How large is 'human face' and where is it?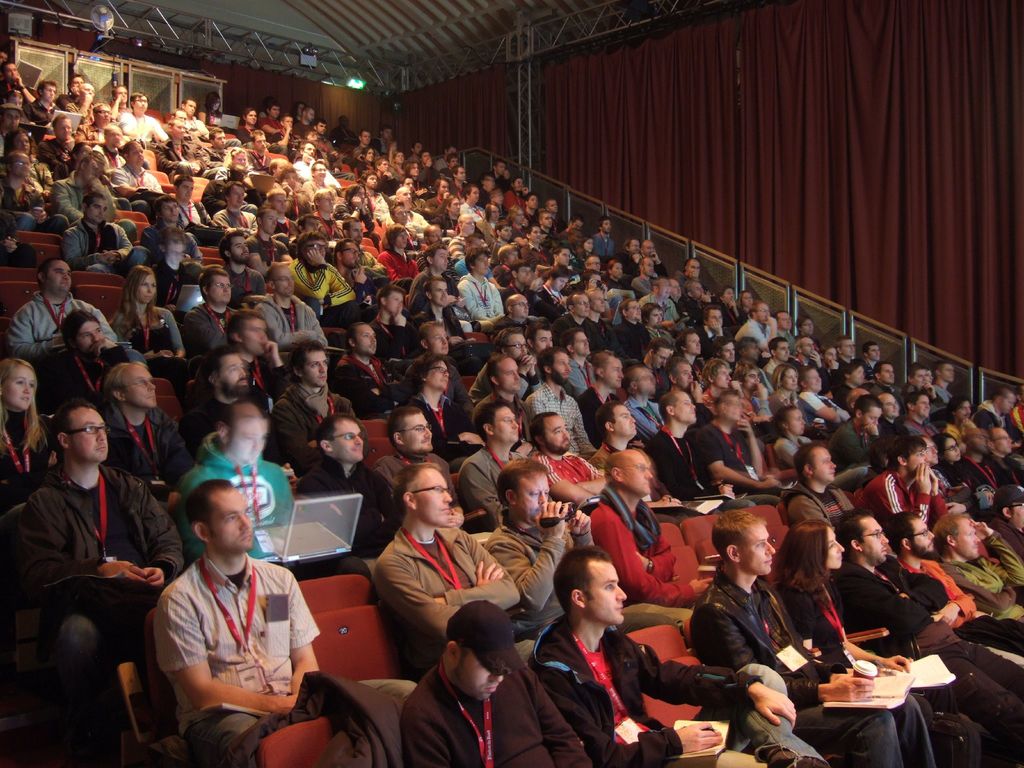
Bounding box: {"left": 429, "top": 325, "right": 447, "bottom": 355}.
